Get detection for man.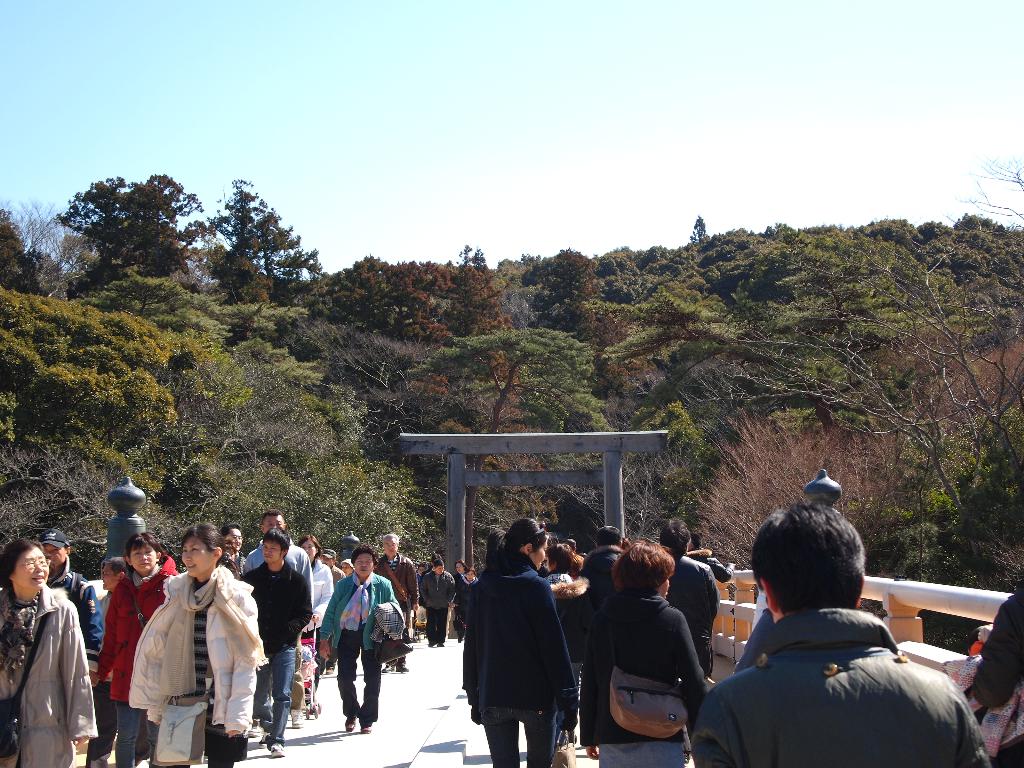
Detection: (39, 529, 97, 673).
